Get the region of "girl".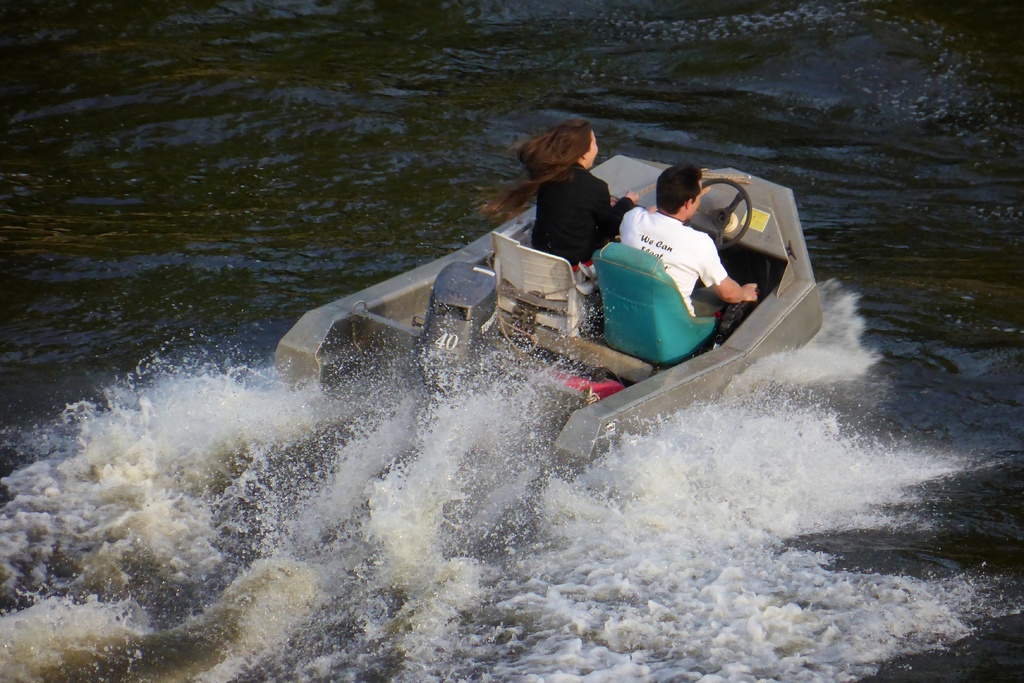
(x1=472, y1=117, x2=639, y2=274).
